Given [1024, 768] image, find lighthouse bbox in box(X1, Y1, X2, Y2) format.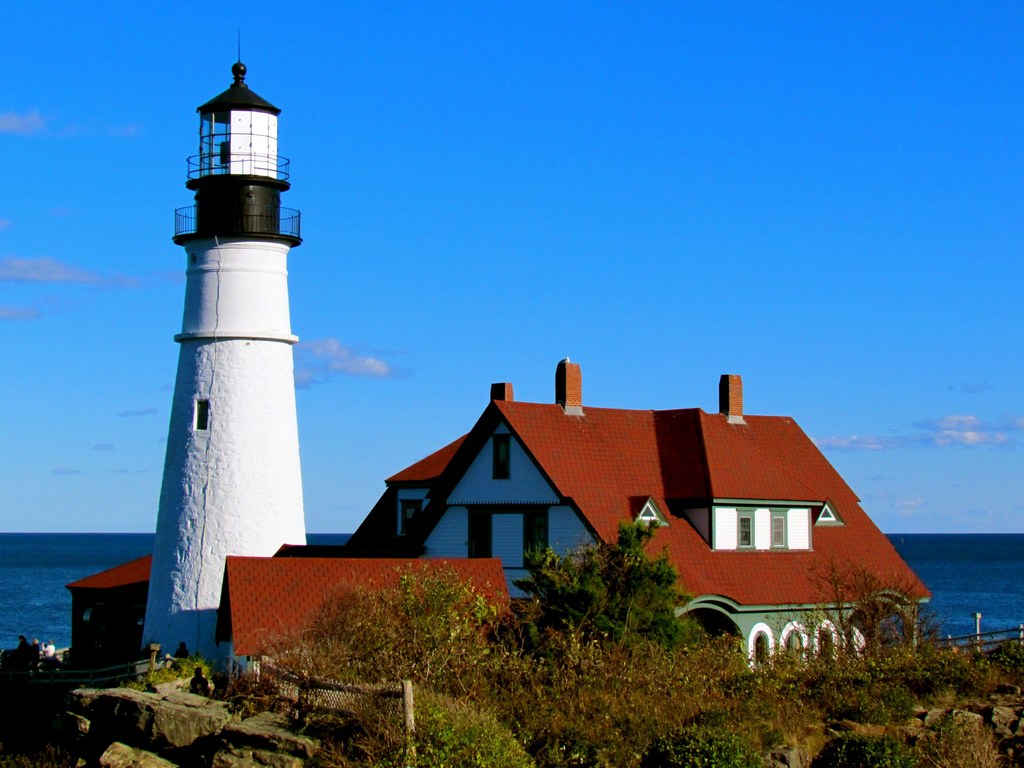
box(144, 28, 308, 665).
